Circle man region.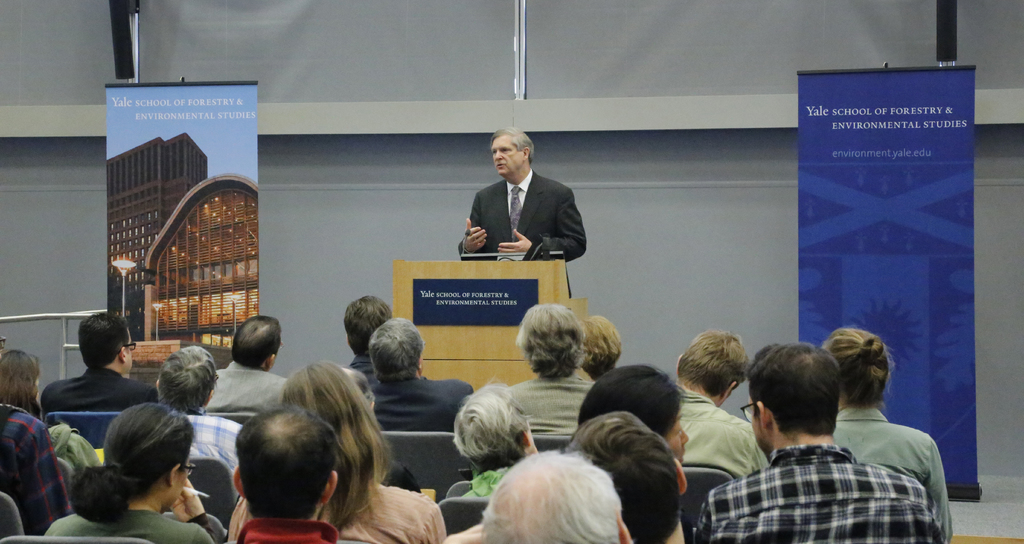
Region: [left=234, top=408, right=342, bottom=543].
